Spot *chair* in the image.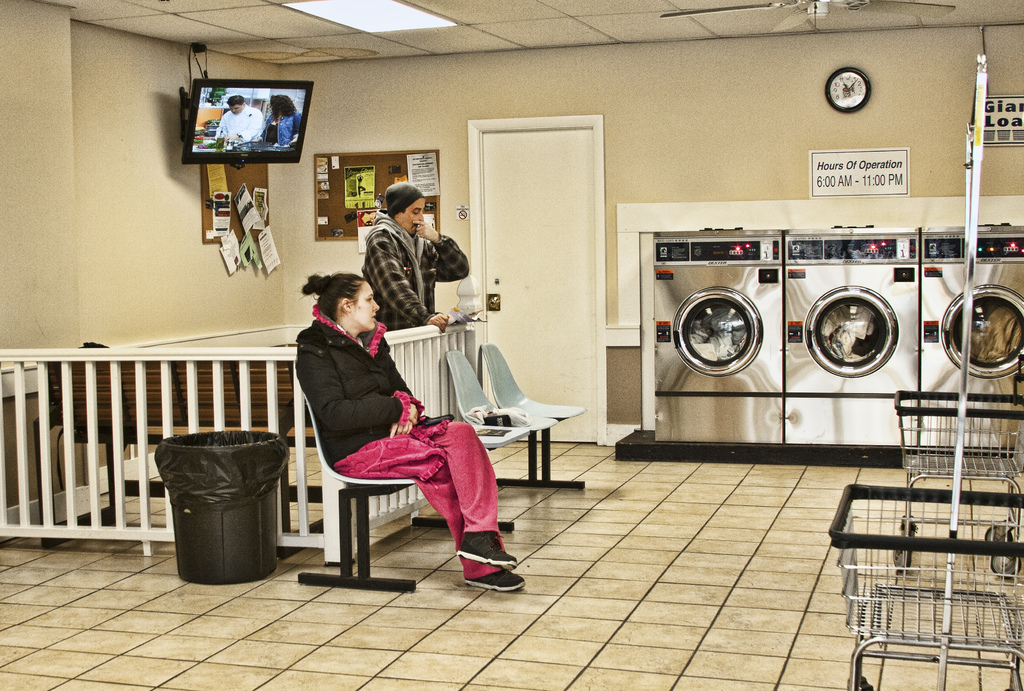
*chair* found at crop(447, 347, 556, 431).
